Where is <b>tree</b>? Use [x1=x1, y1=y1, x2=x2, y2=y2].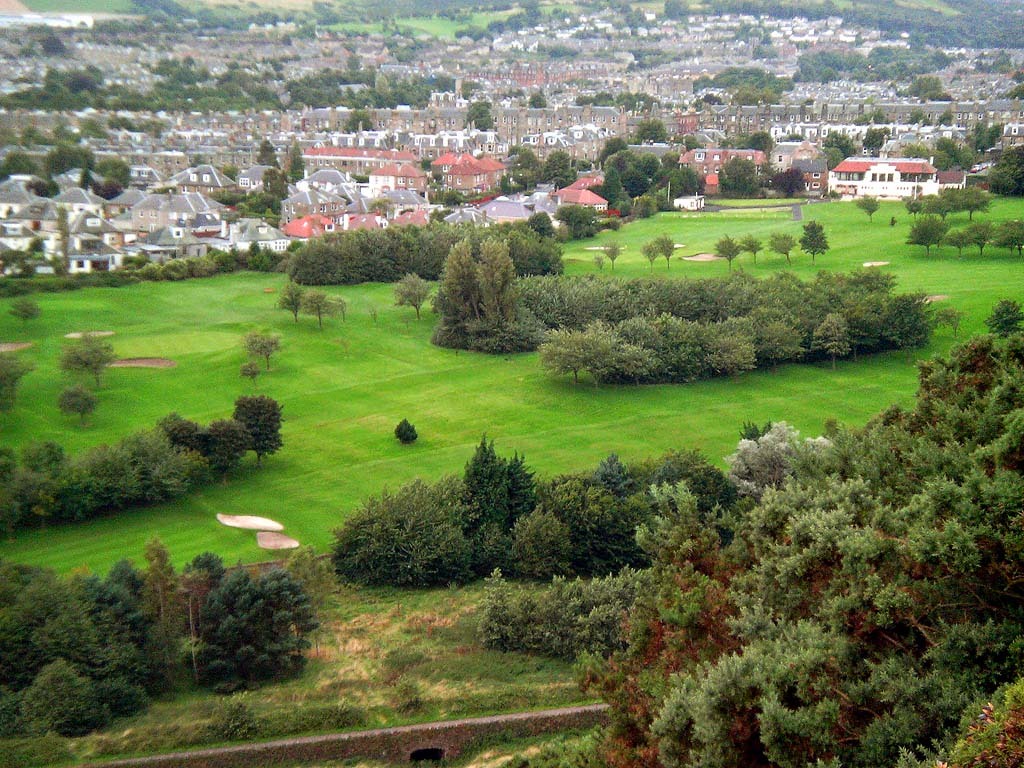
[x1=715, y1=158, x2=759, y2=202].
